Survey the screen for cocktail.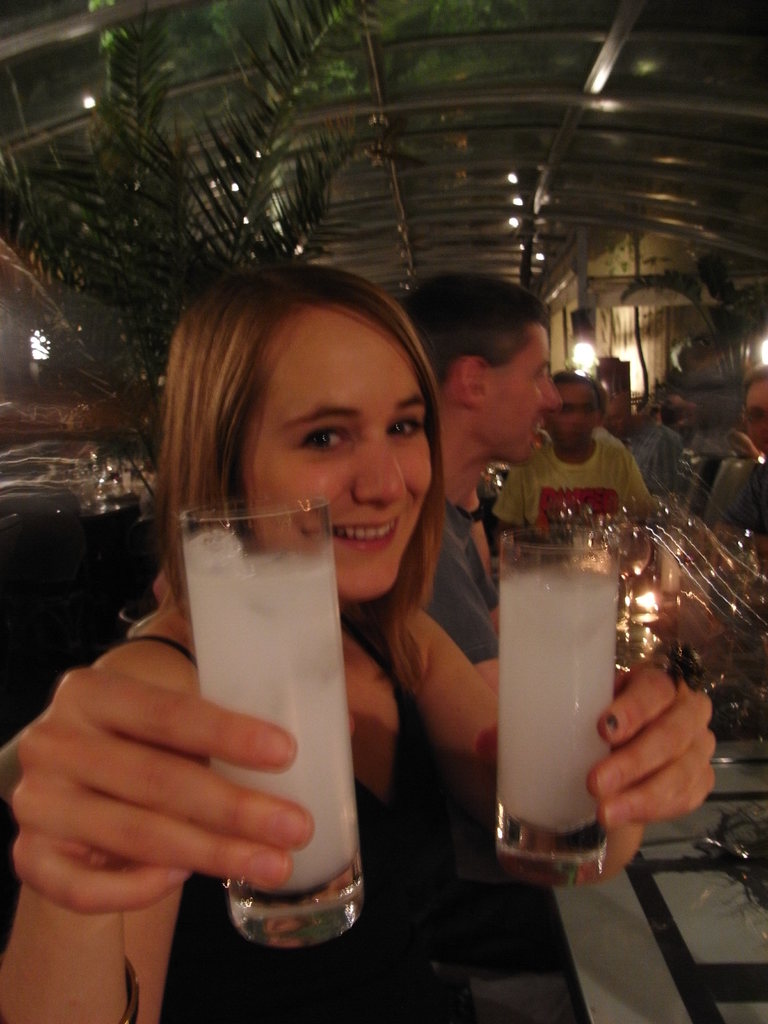
Survey found: (491,489,675,862).
